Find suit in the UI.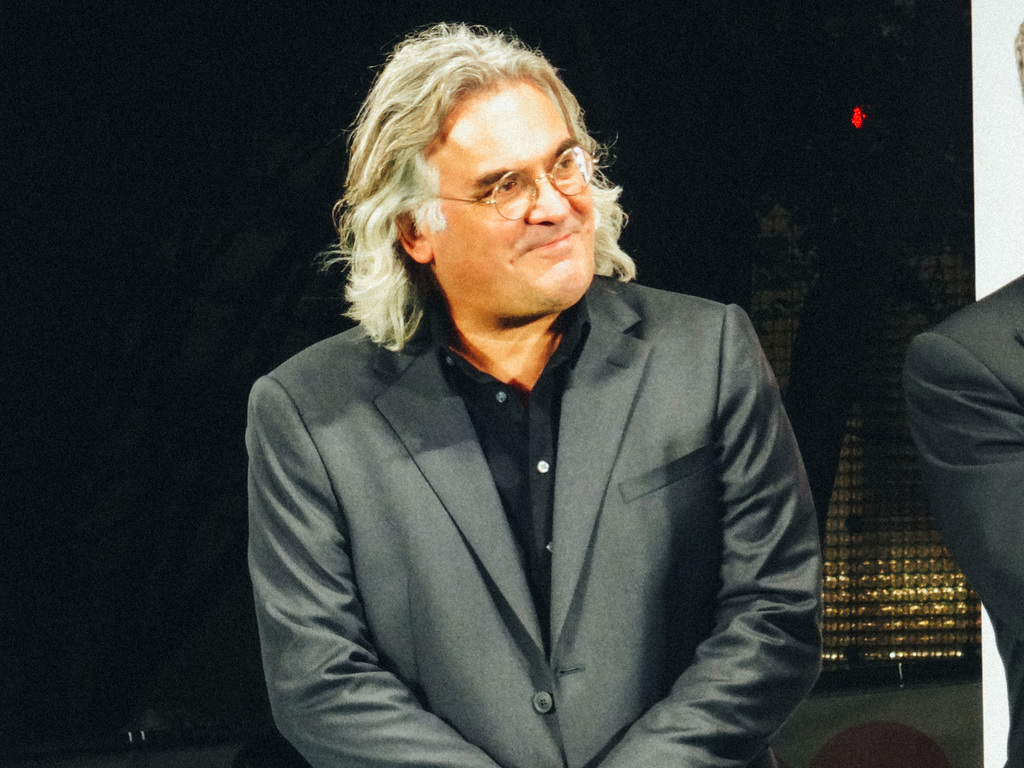
UI element at {"x1": 241, "y1": 251, "x2": 862, "y2": 764}.
